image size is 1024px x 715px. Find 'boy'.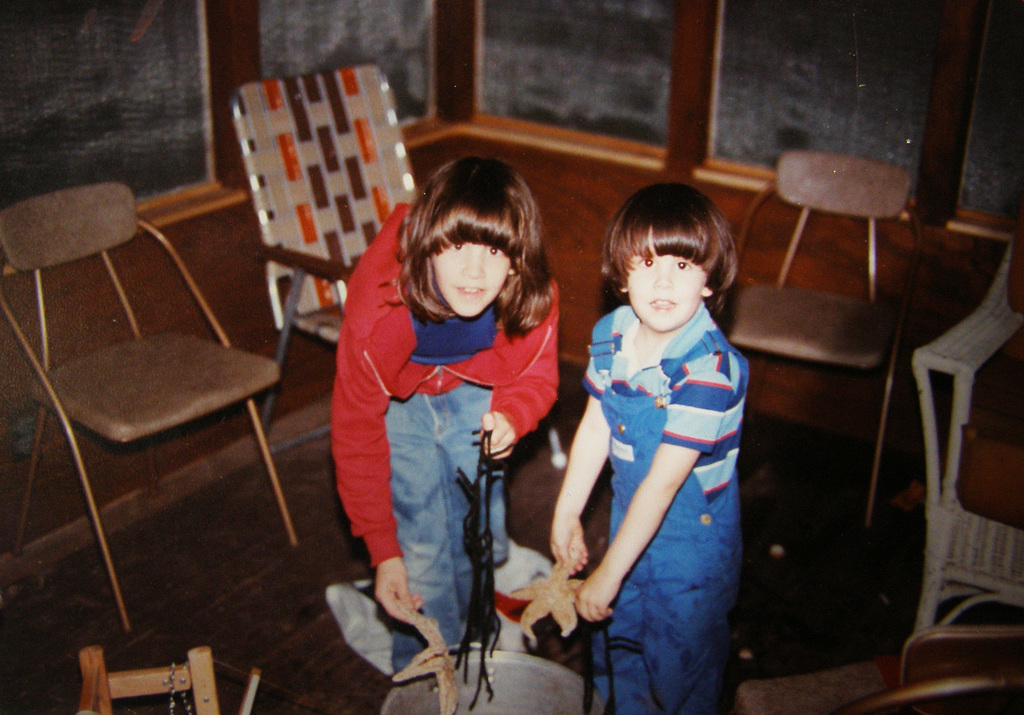
548 182 748 714.
